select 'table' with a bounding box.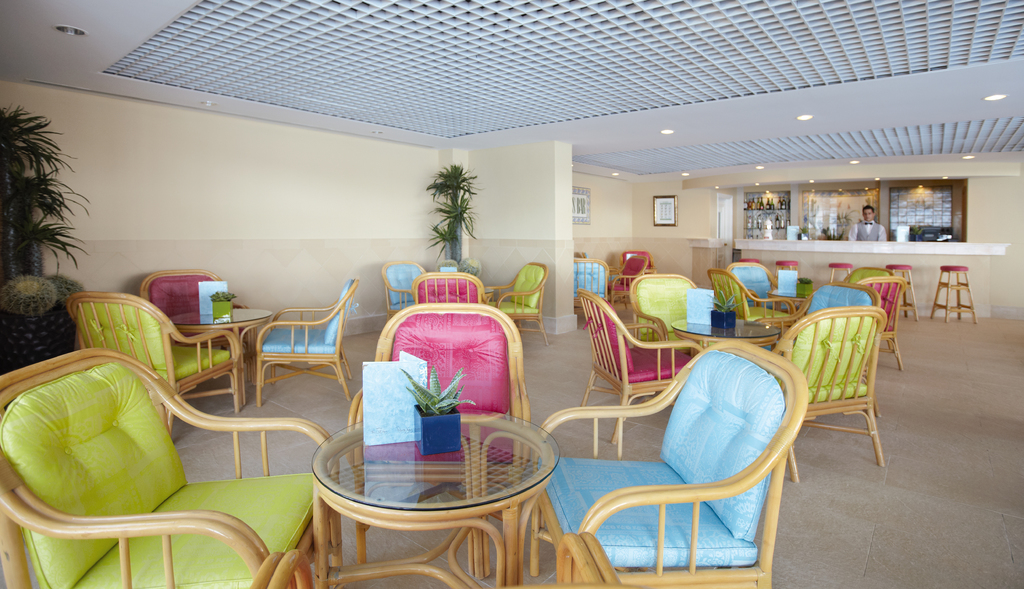
box(673, 315, 779, 356).
